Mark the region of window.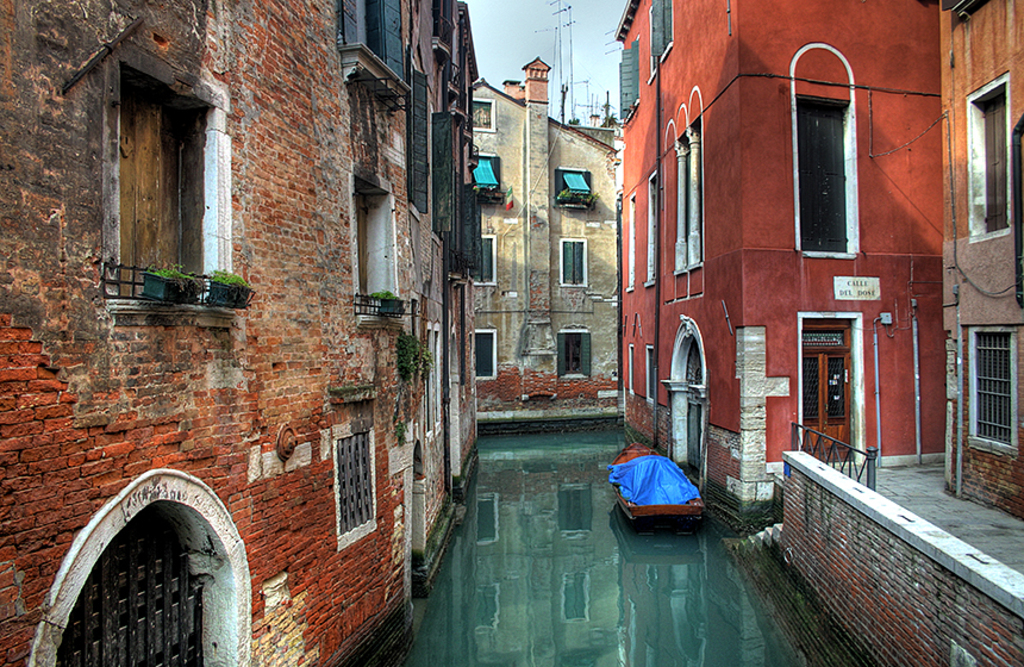
Region: crop(466, 233, 499, 282).
